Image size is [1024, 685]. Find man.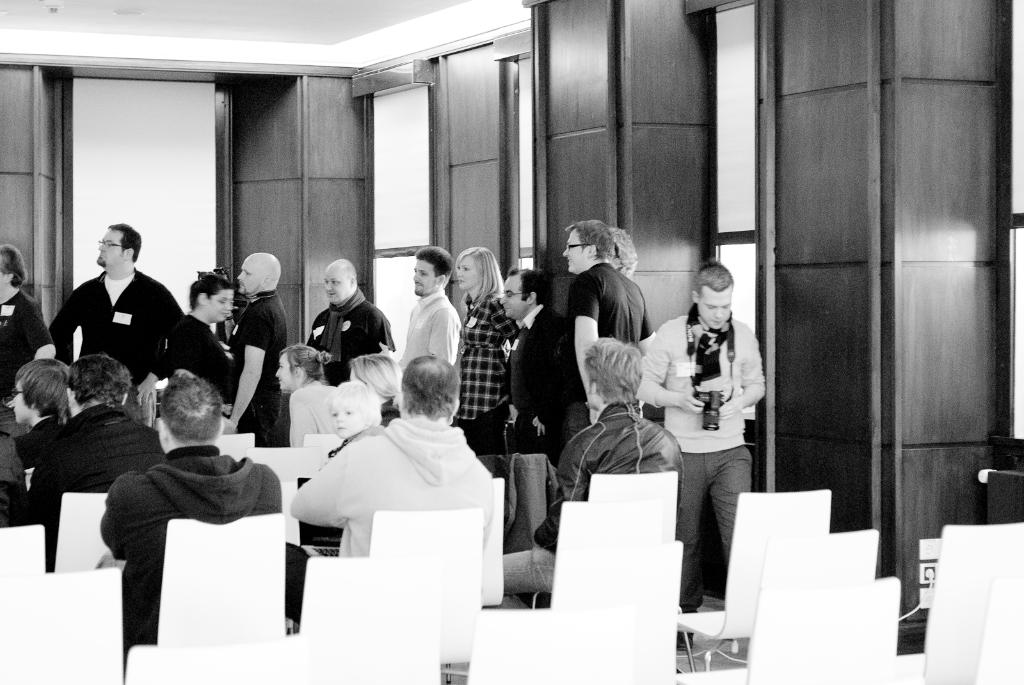
l=553, t=219, r=653, b=445.
